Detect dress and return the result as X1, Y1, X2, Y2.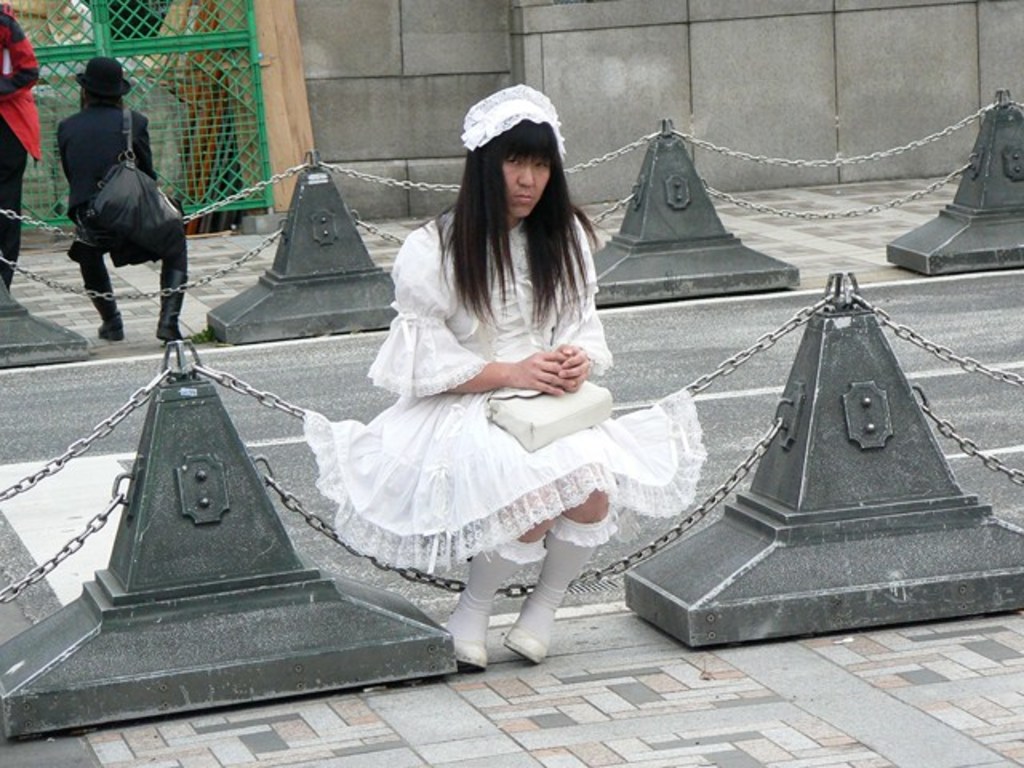
304, 190, 650, 576.
